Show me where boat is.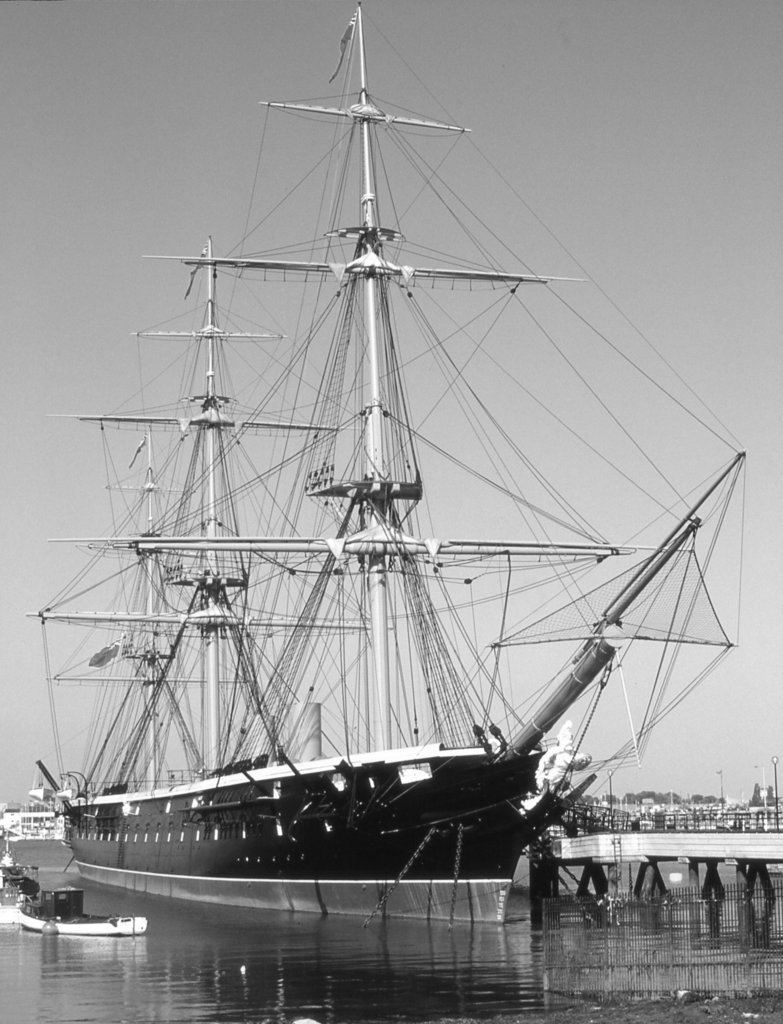
boat is at x1=20 y1=60 x2=749 y2=964.
